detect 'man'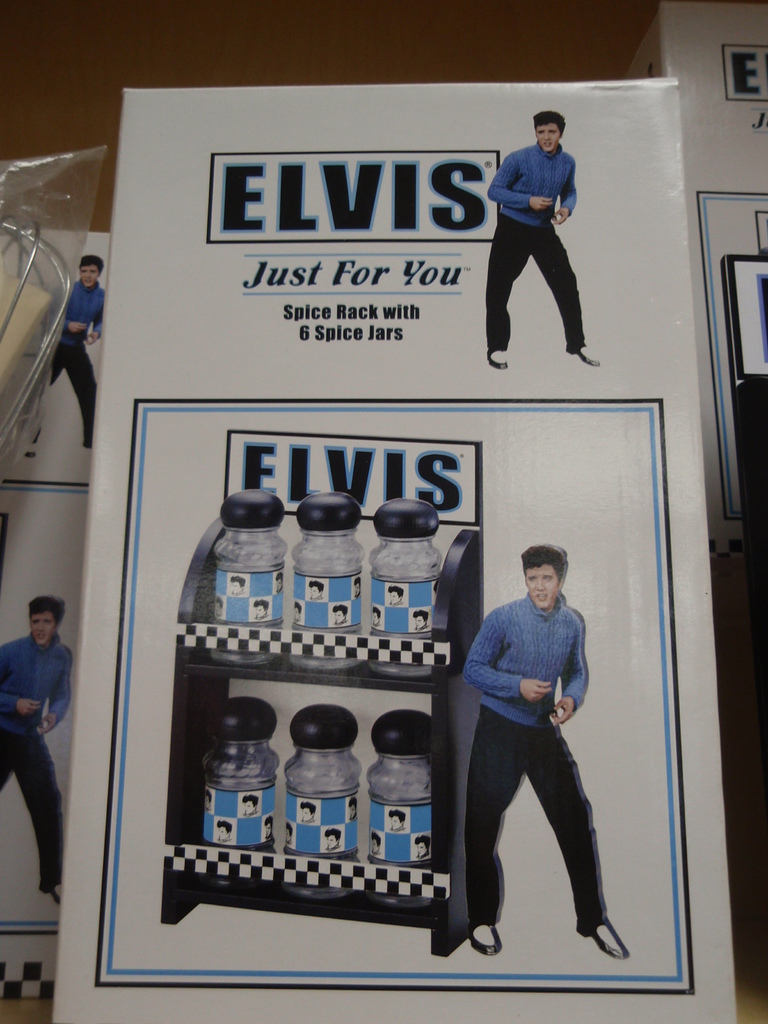
box=[479, 102, 600, 367]
